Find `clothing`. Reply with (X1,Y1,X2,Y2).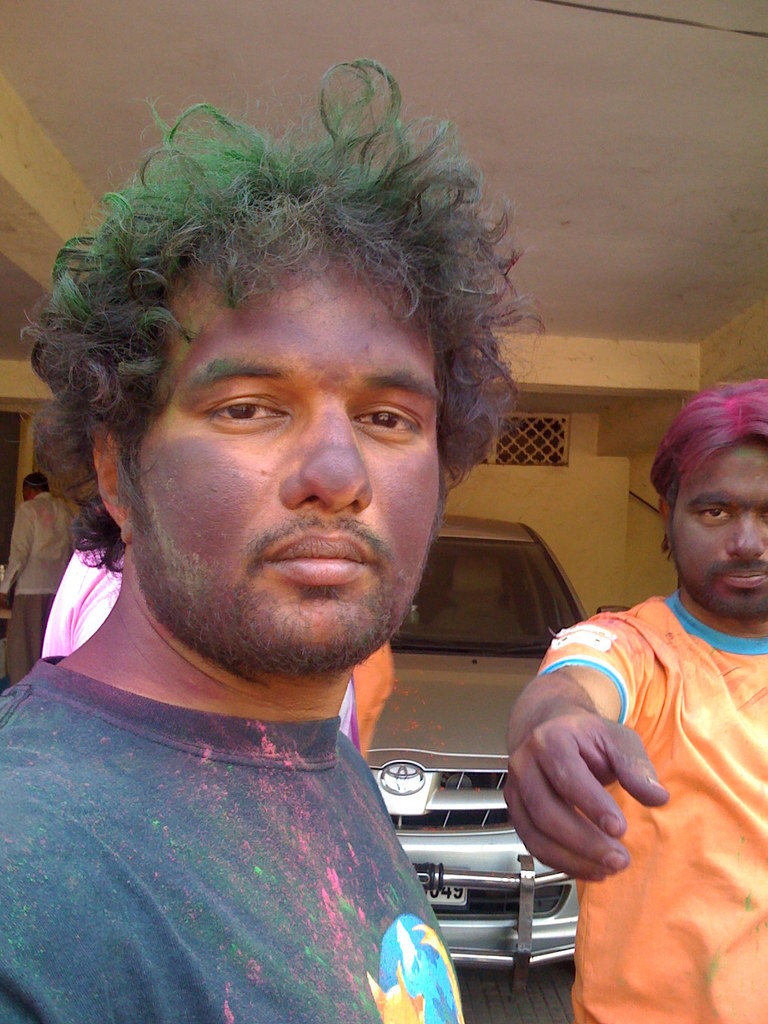
(0,655,463,1023).
